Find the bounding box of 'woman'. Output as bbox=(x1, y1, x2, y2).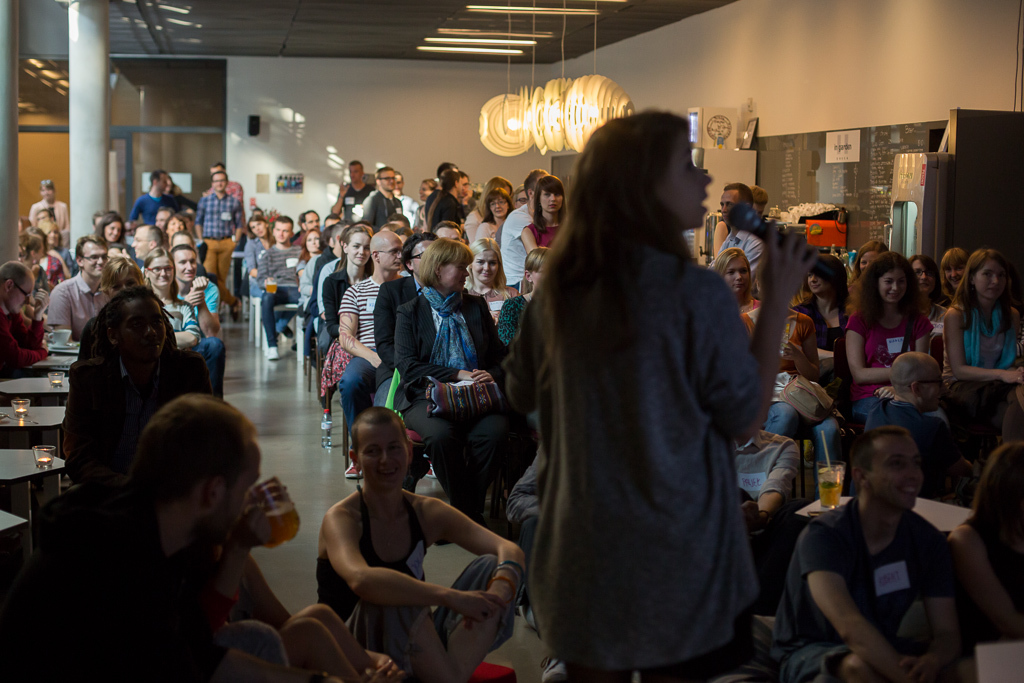
bbox=(136, 251, 213, 360).
